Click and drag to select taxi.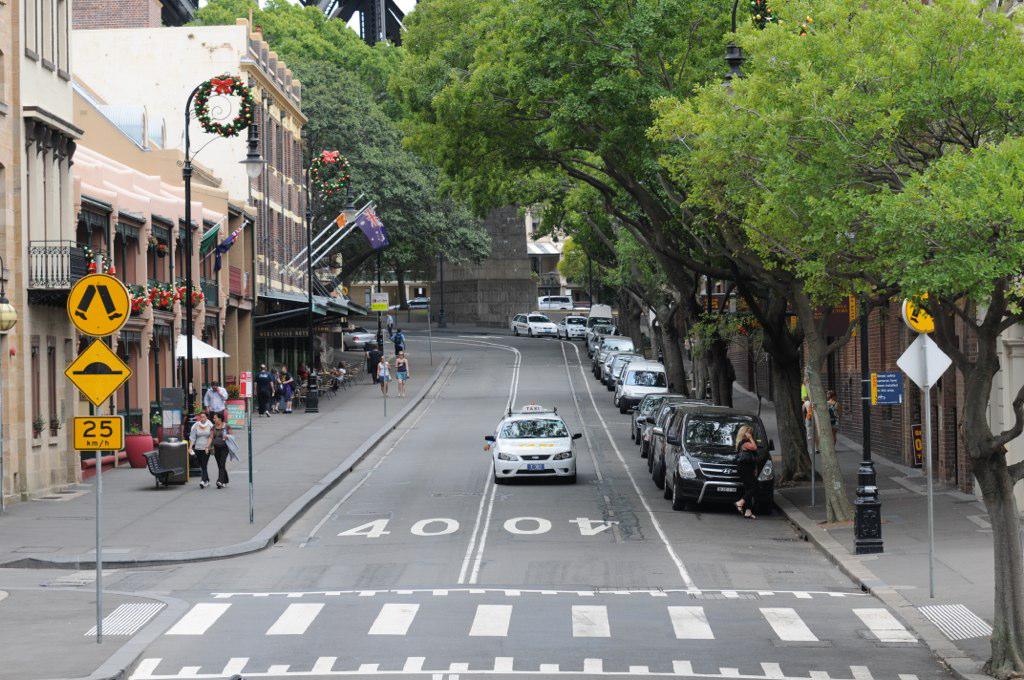
Selection: <bbox>482, 404, 581, 483</bbox>.
